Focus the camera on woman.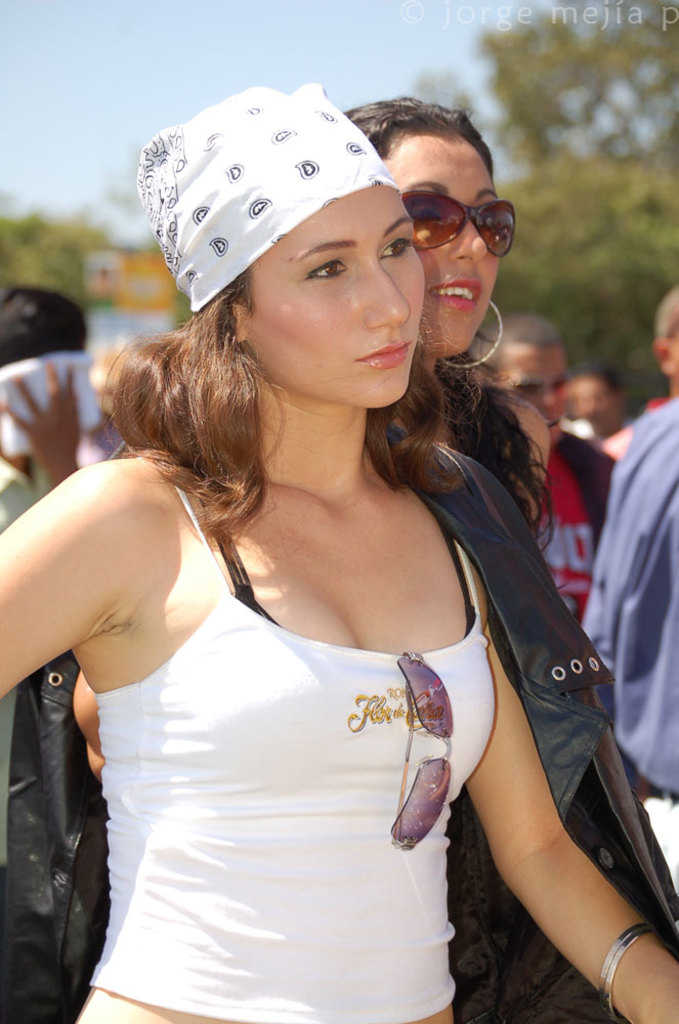
Focus region: x1=342 y1=94 x2=567 y2=581.
